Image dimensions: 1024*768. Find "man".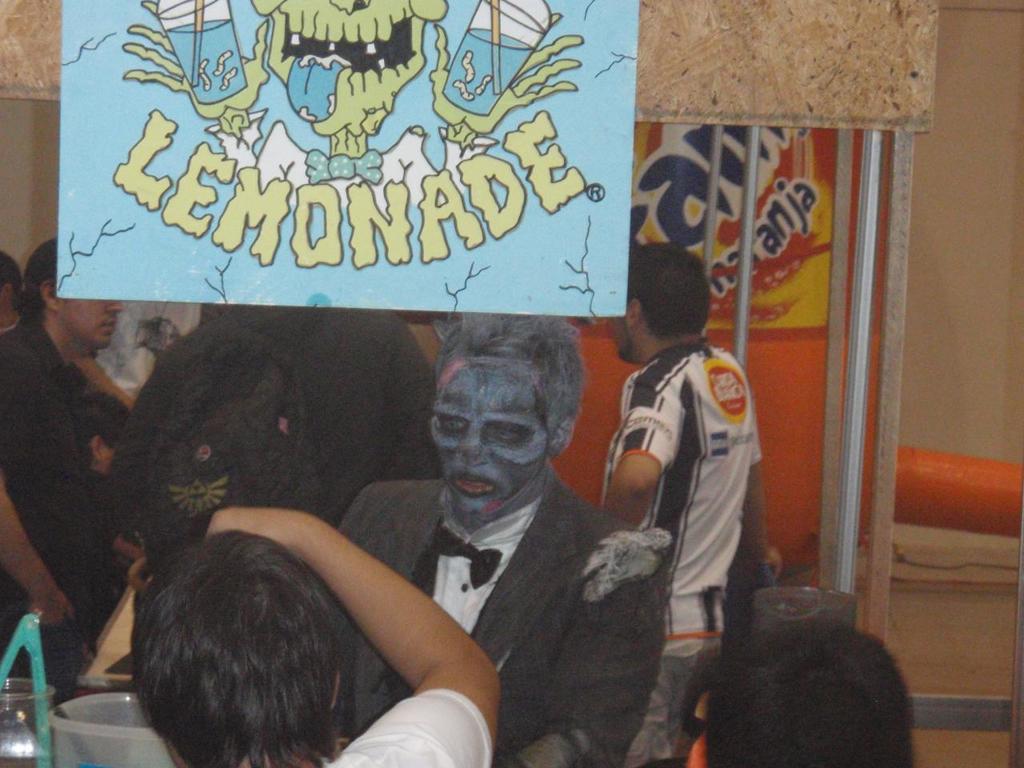
330,334,667,750.
